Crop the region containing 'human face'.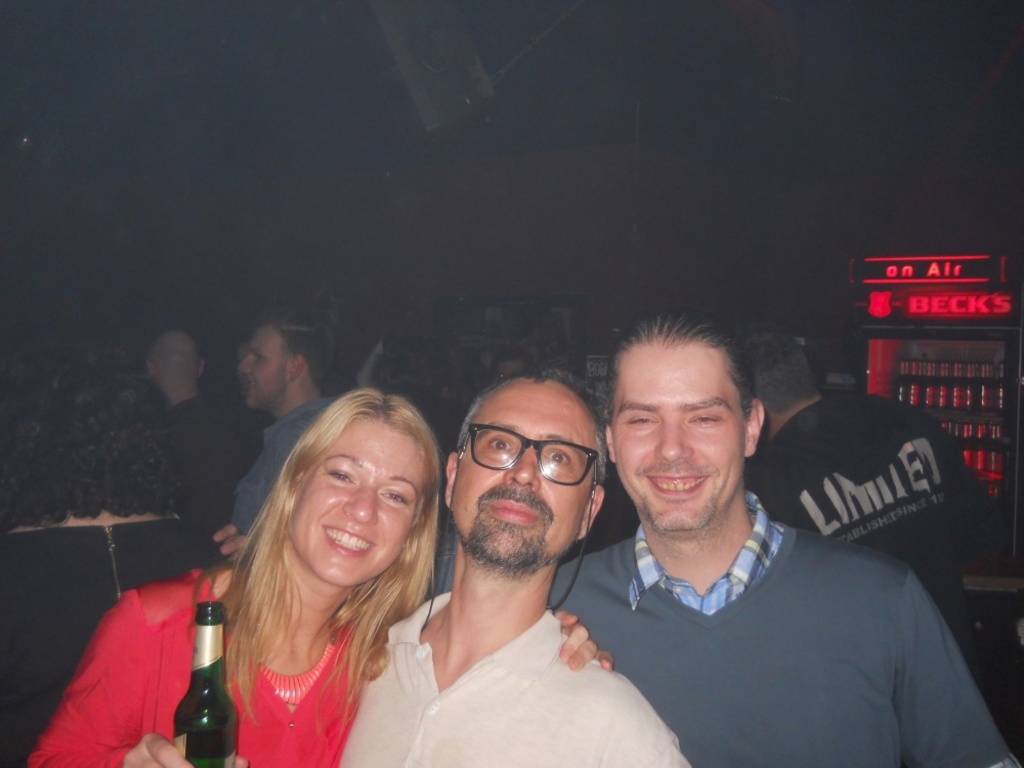
Crop region: {"left": 452, "top": 377, "right": 591, "bottom": 566}.
